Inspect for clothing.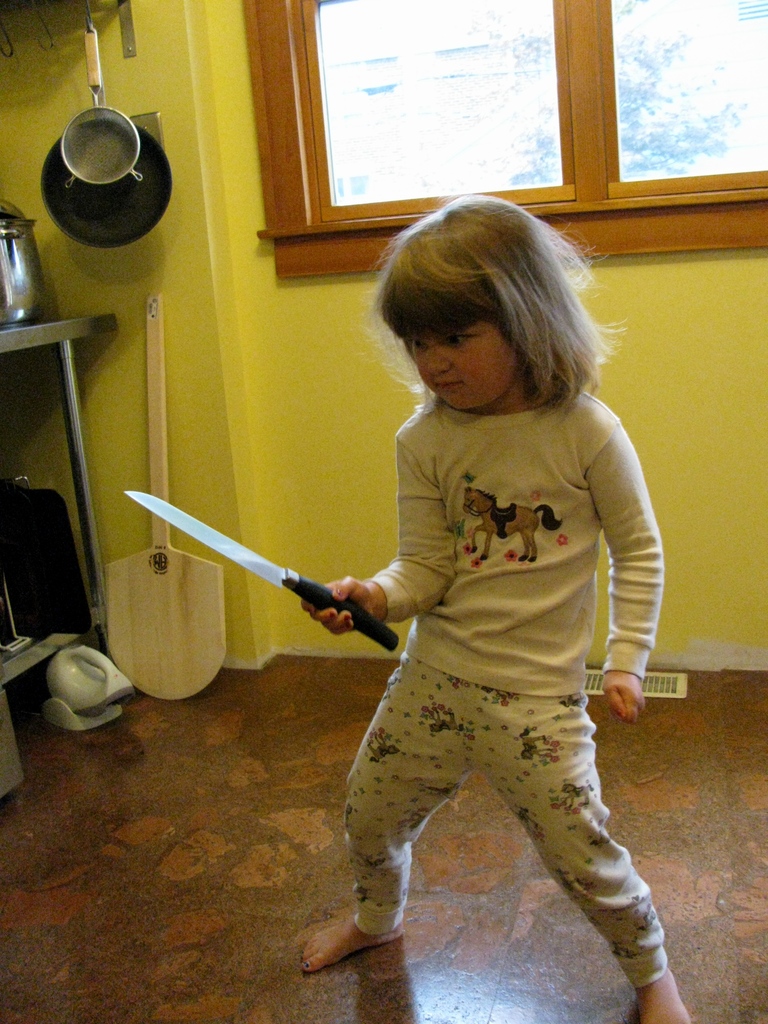
Inspection: locate(340, 655, 682, 980).
